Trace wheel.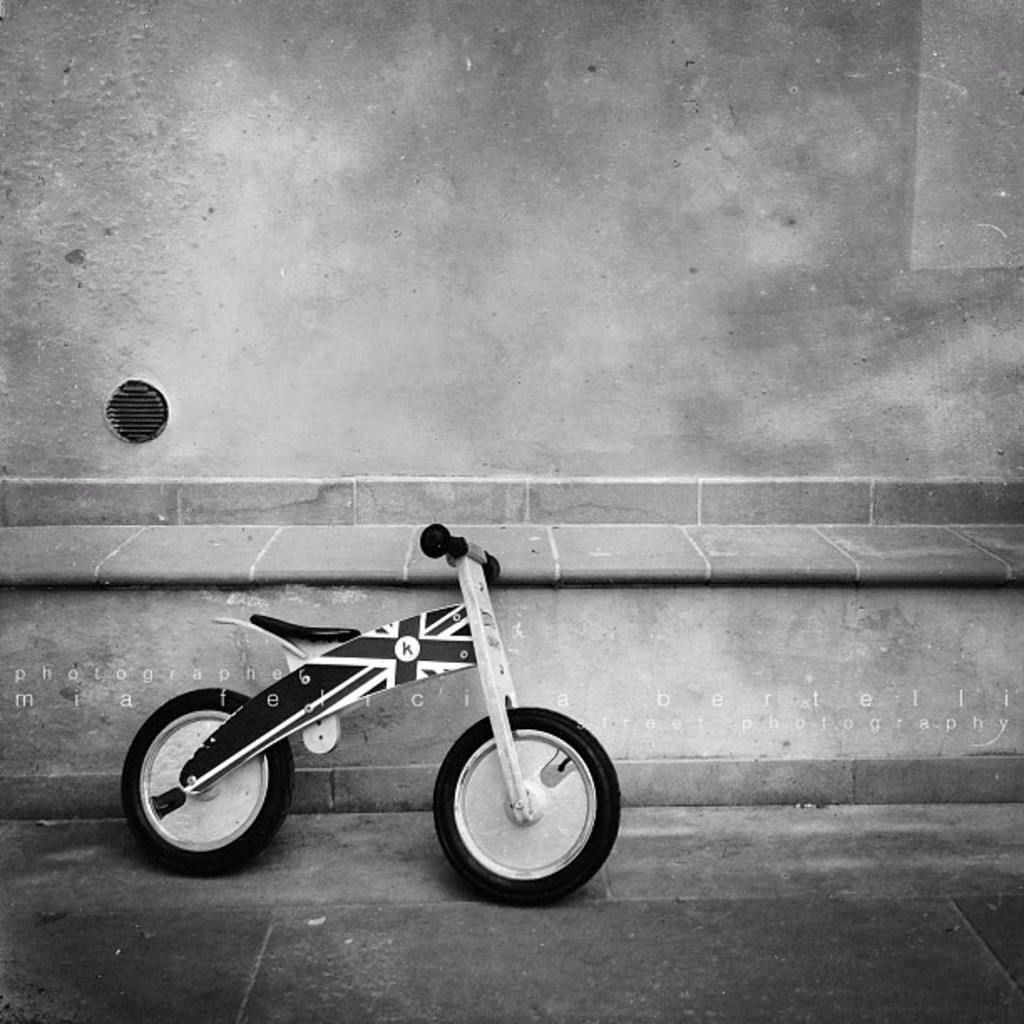
Traced to (x1=119, y1=689, x2=284, y2=877).
